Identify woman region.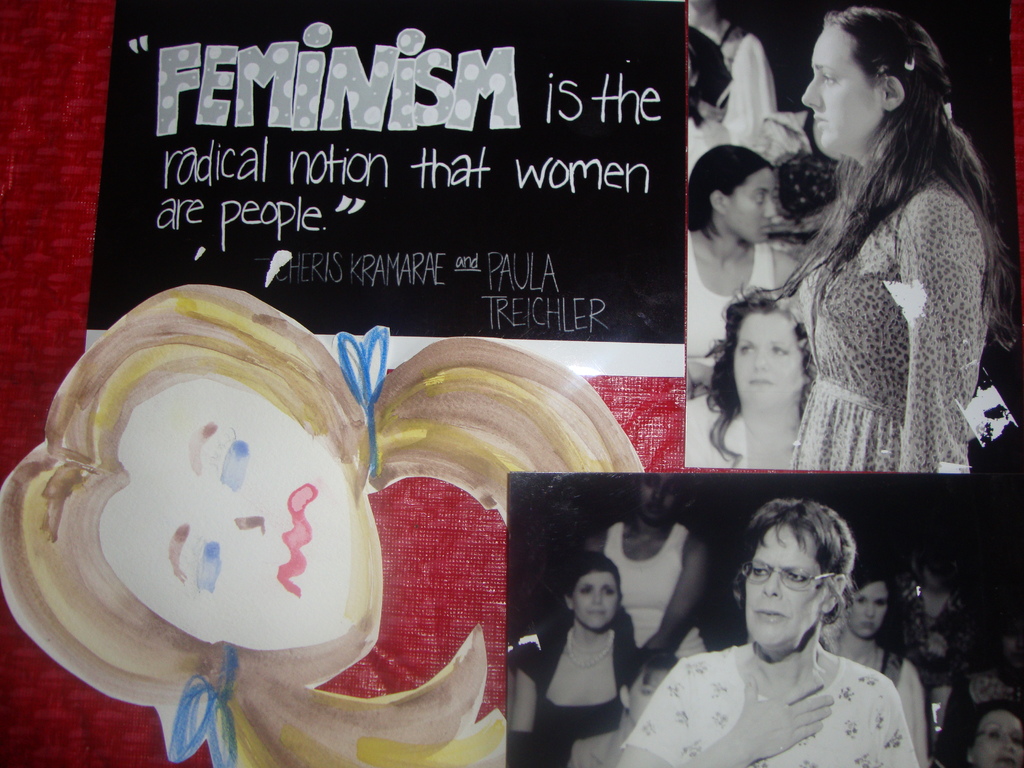
Region: box(744, 21, 1004, 512).
